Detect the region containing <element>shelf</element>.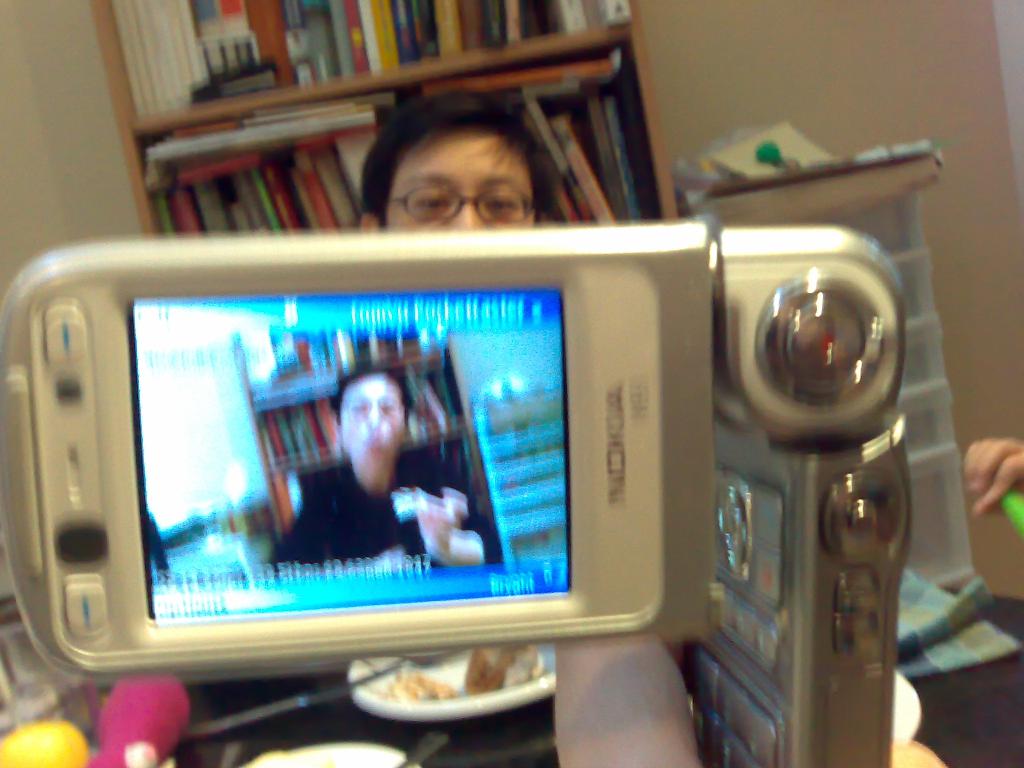
111, 0, 630, 117.
